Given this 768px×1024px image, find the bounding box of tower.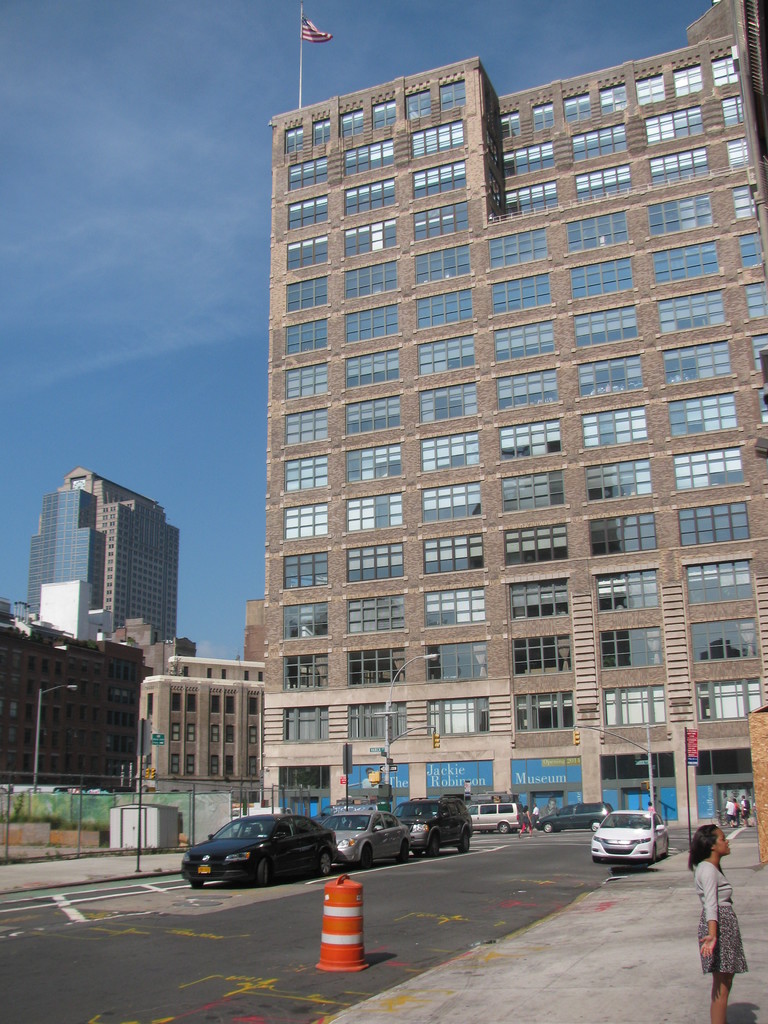
[181, 0, 707, 876].
